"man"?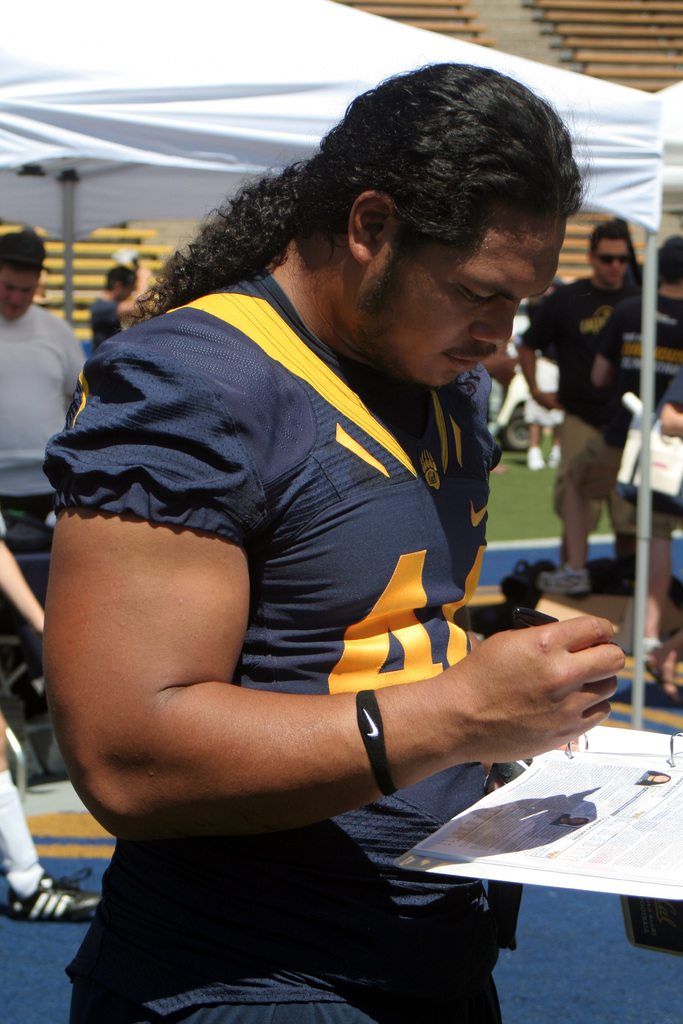
597:232:682:659
